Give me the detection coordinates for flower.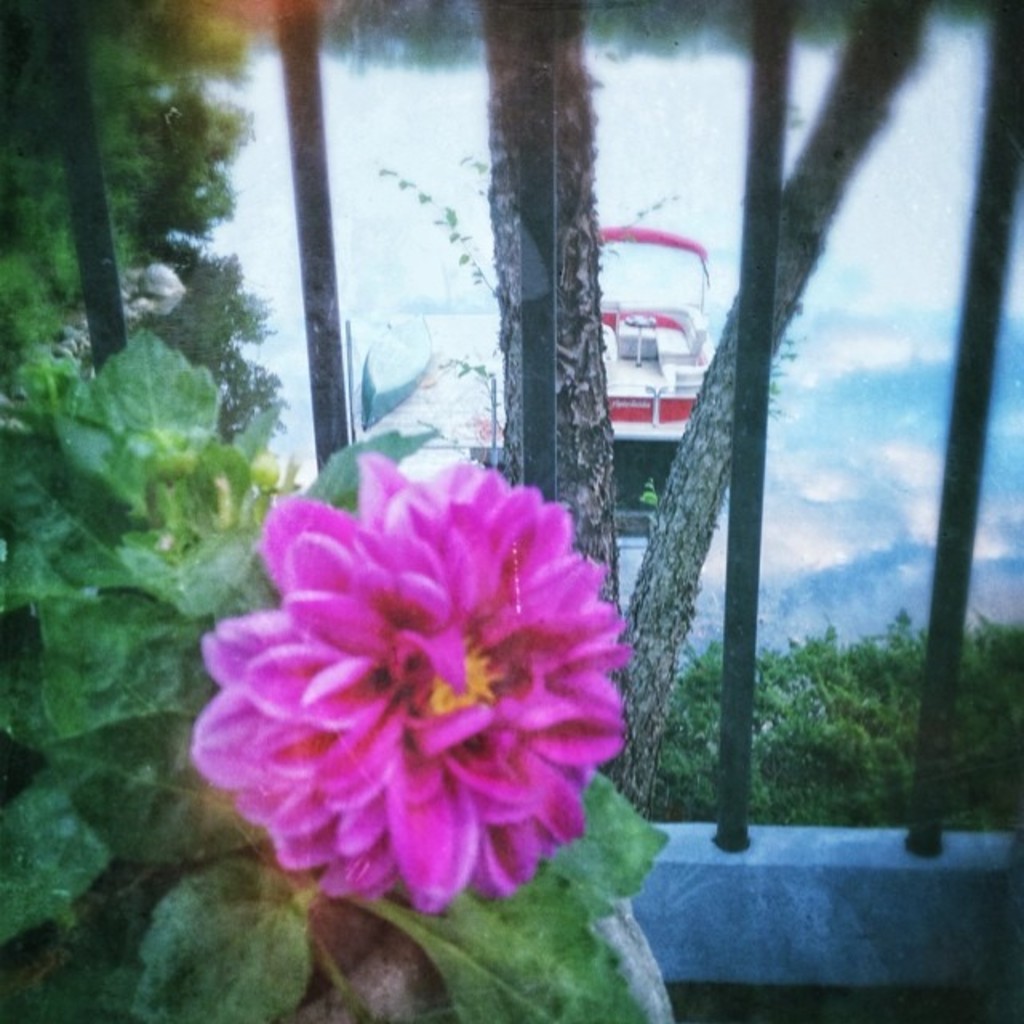
crop(192, 448, 651, 942).
